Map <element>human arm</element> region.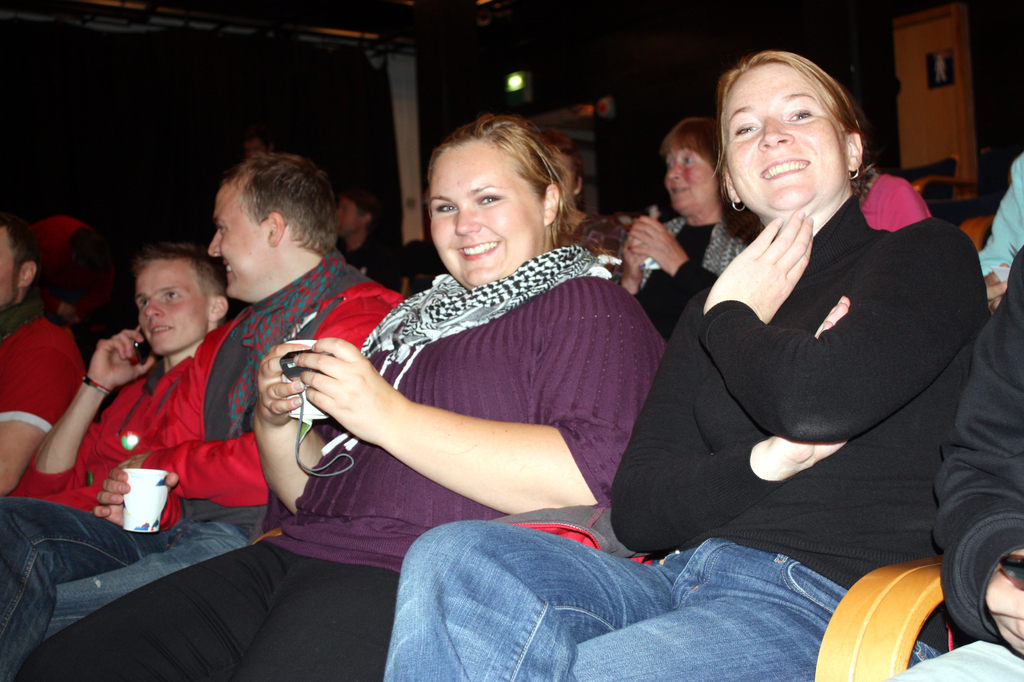
Mapped to bbox=(15, 320, 164, 495).
